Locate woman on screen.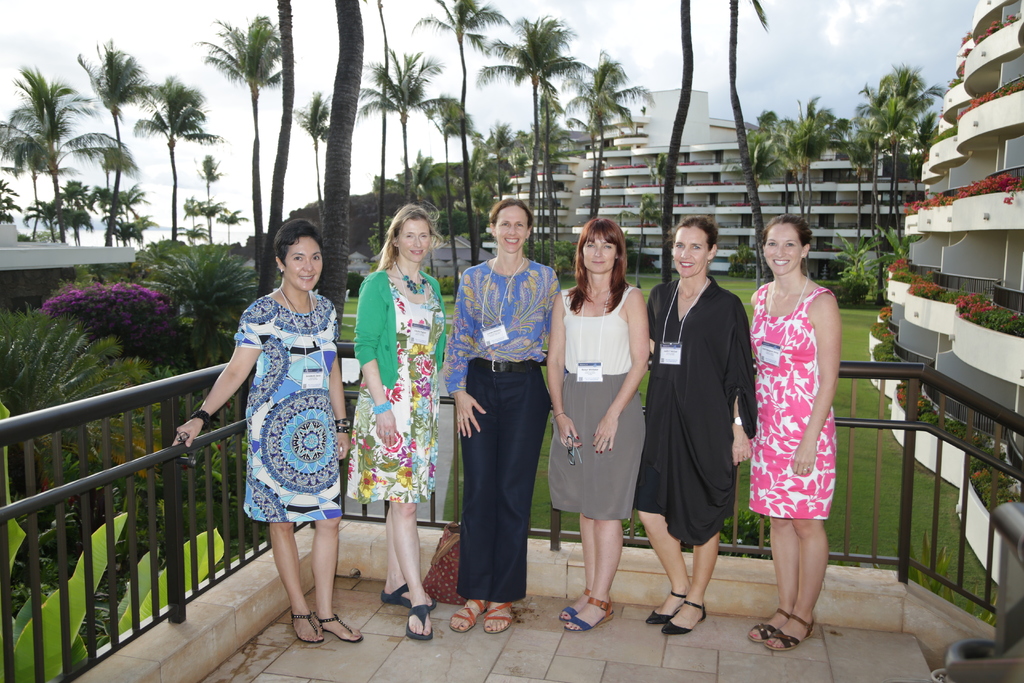
On screen at crop(537, 215, 647, 635).
